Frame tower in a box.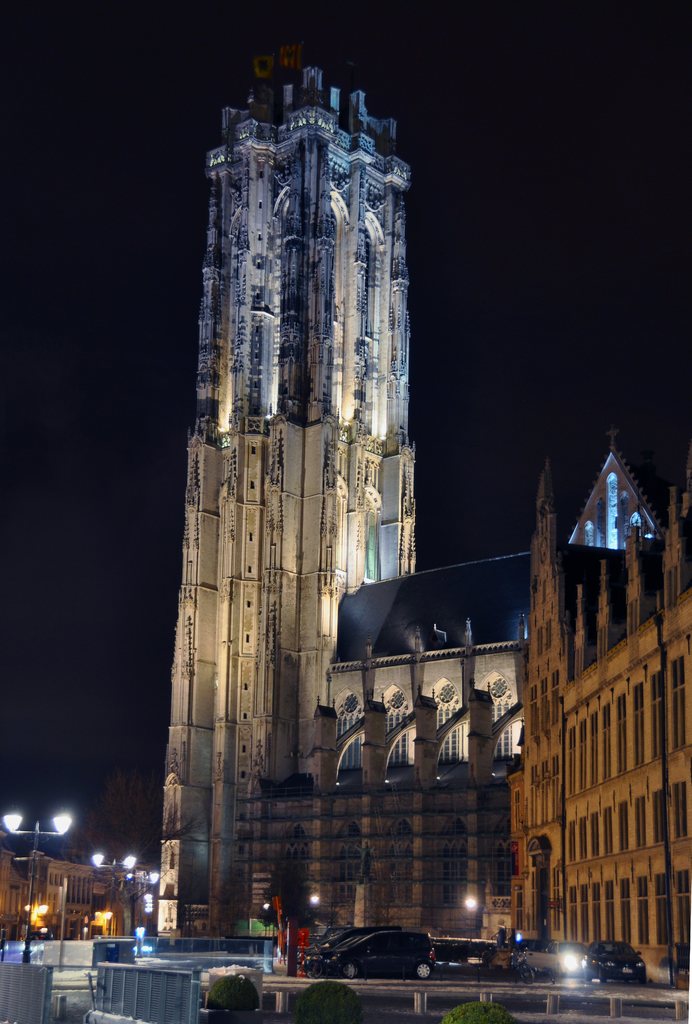
region(502, 393, 691, 1023).
